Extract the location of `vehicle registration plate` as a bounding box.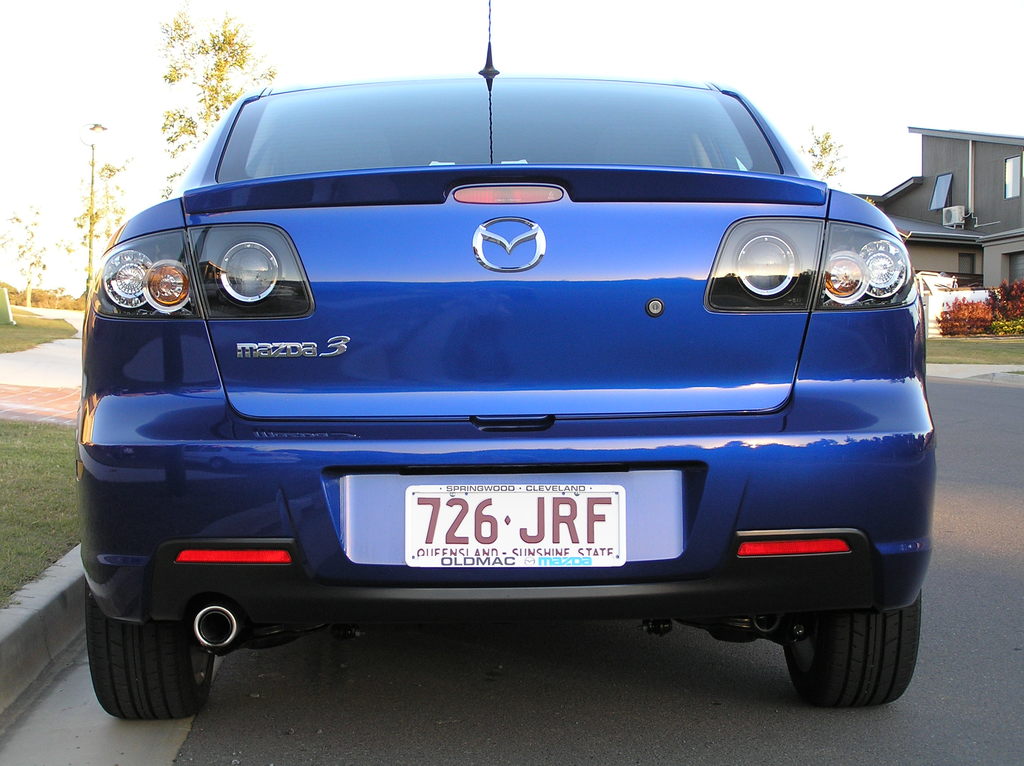
(324, 465, 681, 610).
